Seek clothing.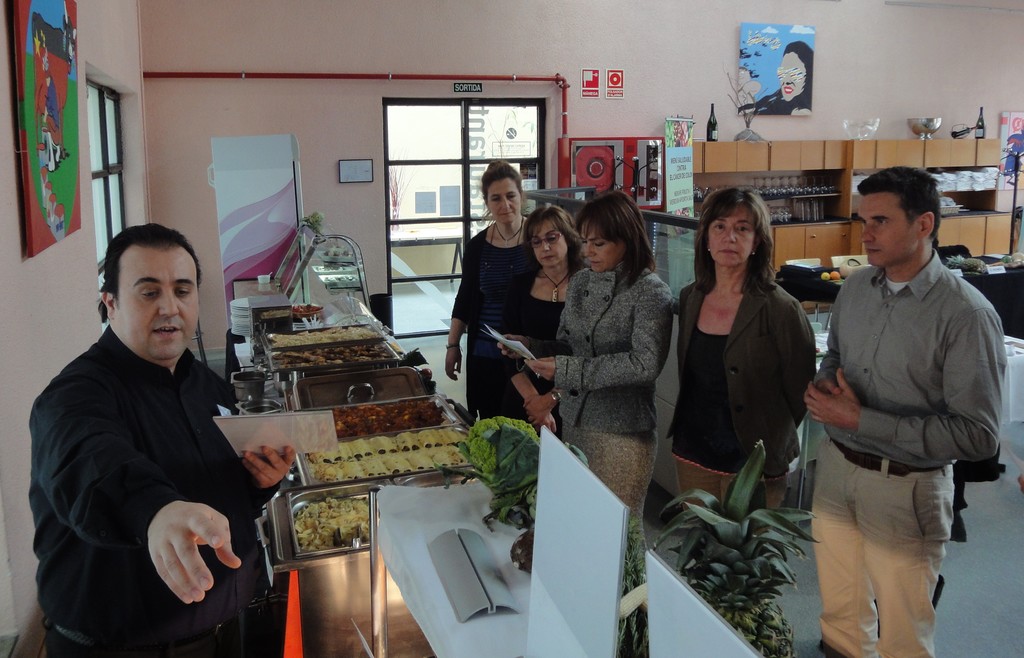
Rect(24, 332, 303, 657).
